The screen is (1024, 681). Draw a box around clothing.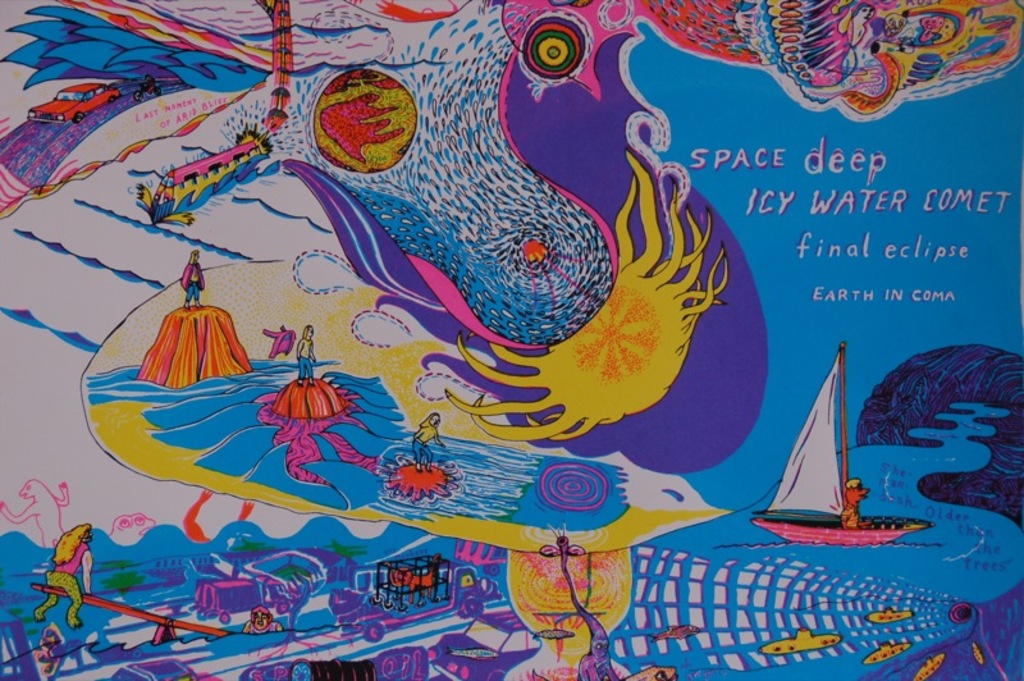
select_region(840, 485, 870, 531).
